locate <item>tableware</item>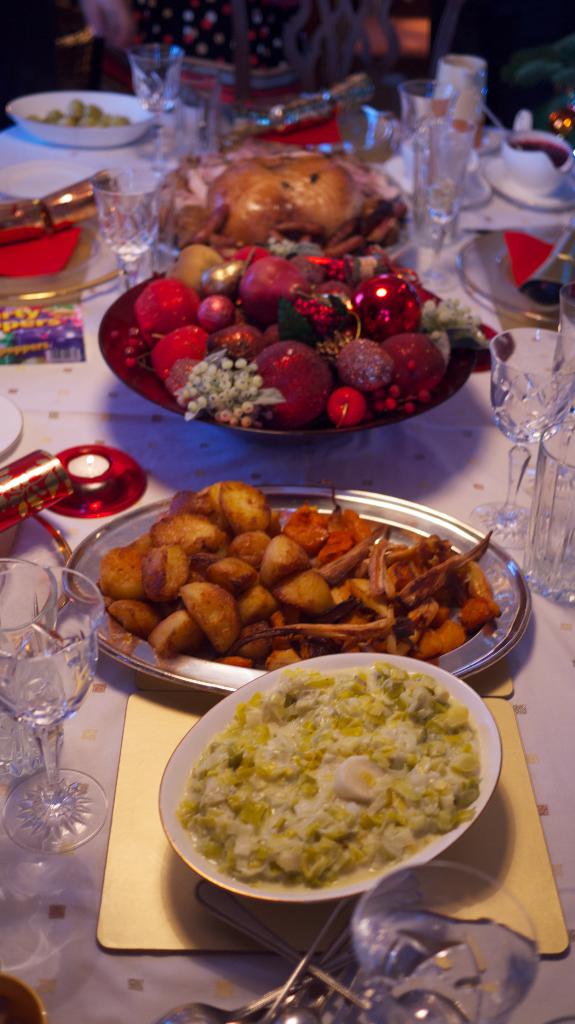
l=487, t=150, r=574, b=211
